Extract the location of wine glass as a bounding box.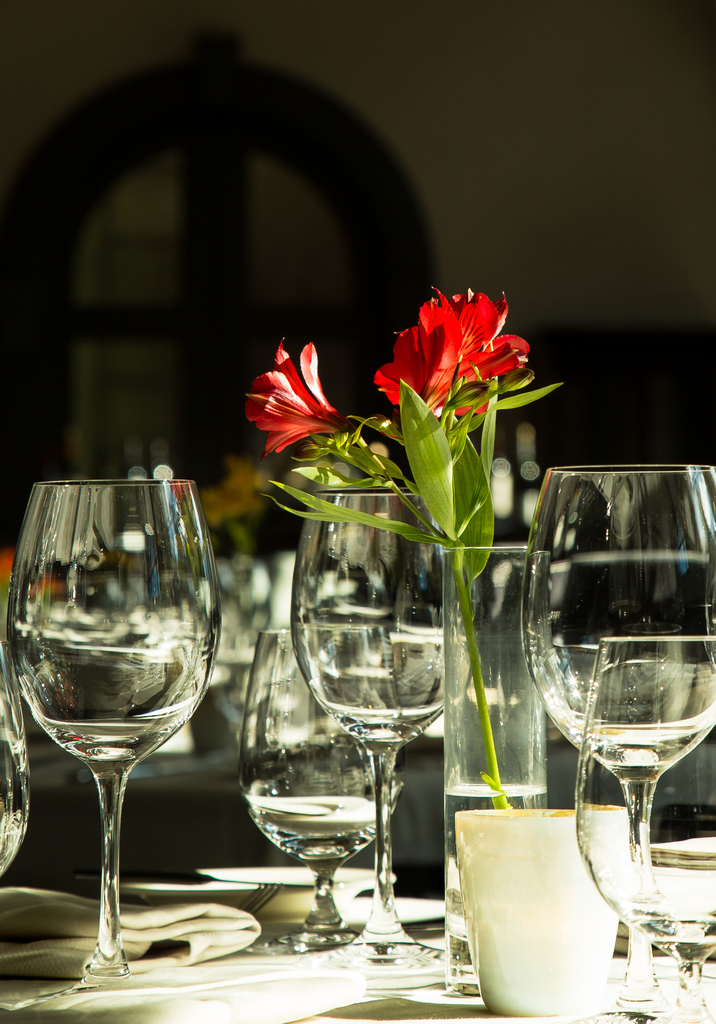
[left=291, top=488, right=473, bottom=972].
